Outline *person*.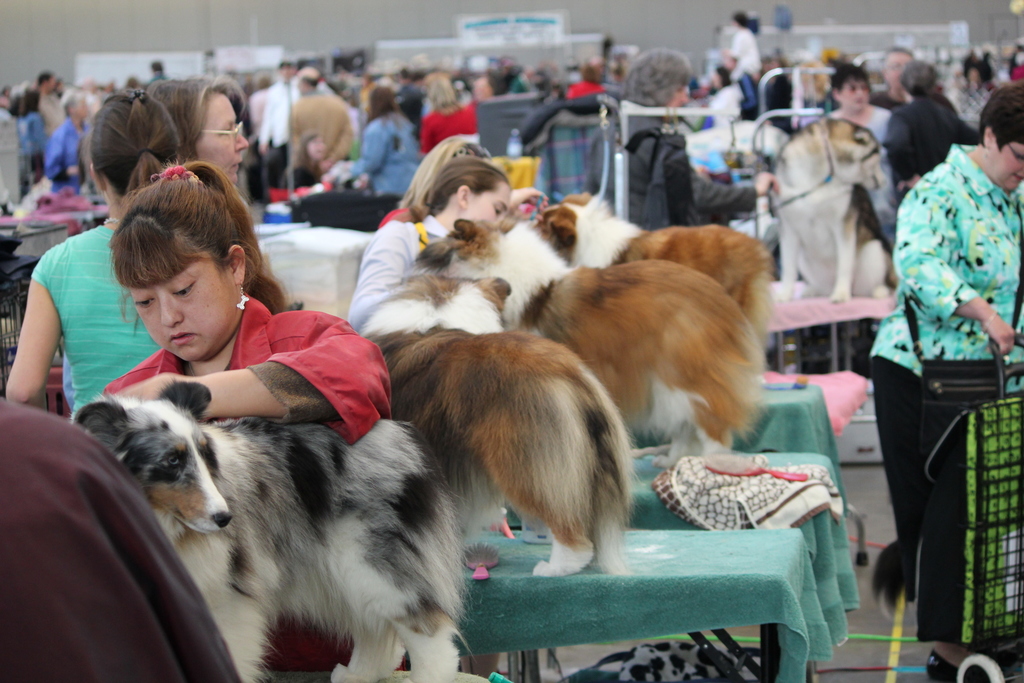
Outline: Rect(6, 85, 189, 434).
